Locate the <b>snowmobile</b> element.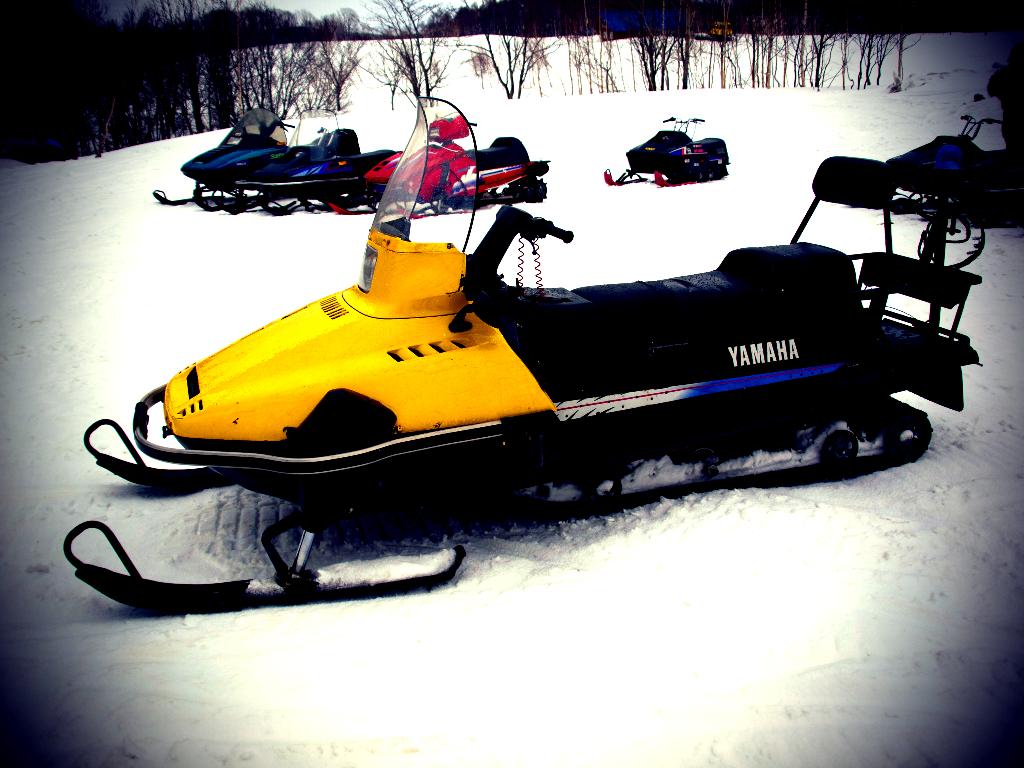
Element bbox: box(604, 118, 731, 188).
